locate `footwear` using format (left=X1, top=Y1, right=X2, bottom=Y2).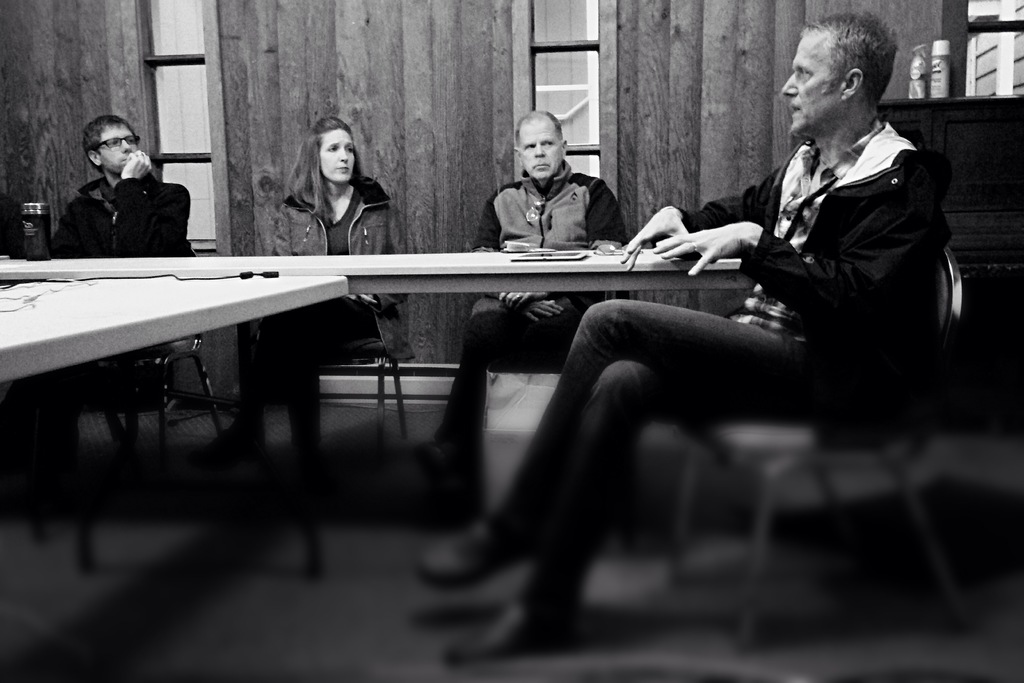
(left=445, top=604, right=578, bottom=675).
